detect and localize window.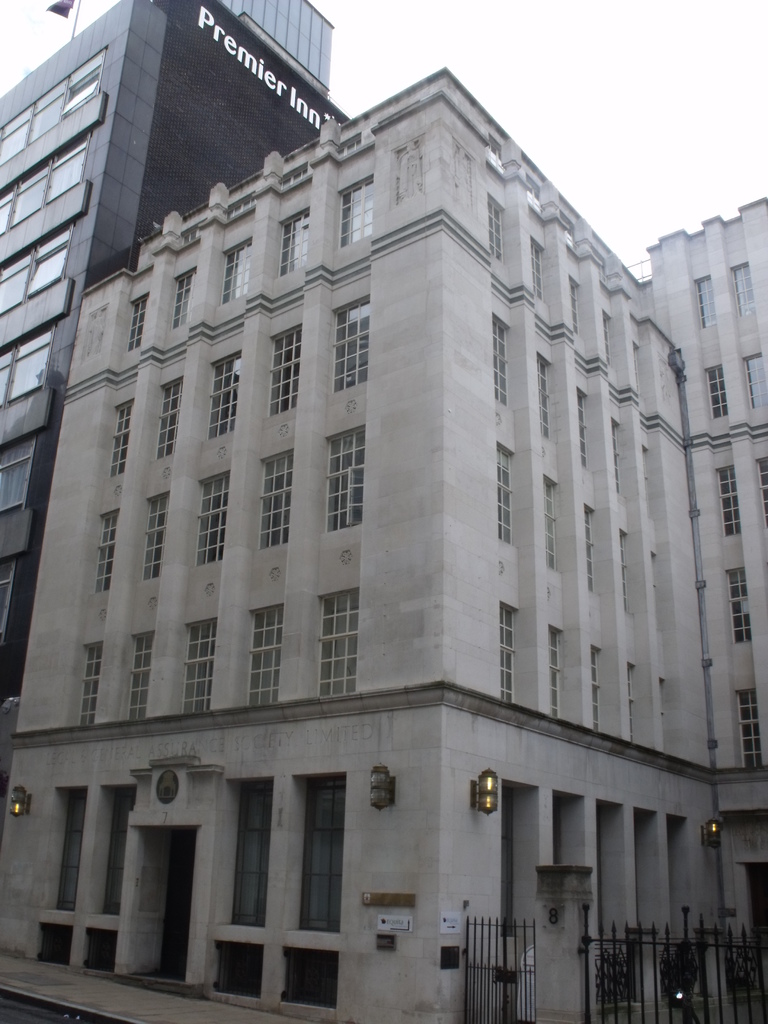
Localized at box=[157, 378, 181, 459].
